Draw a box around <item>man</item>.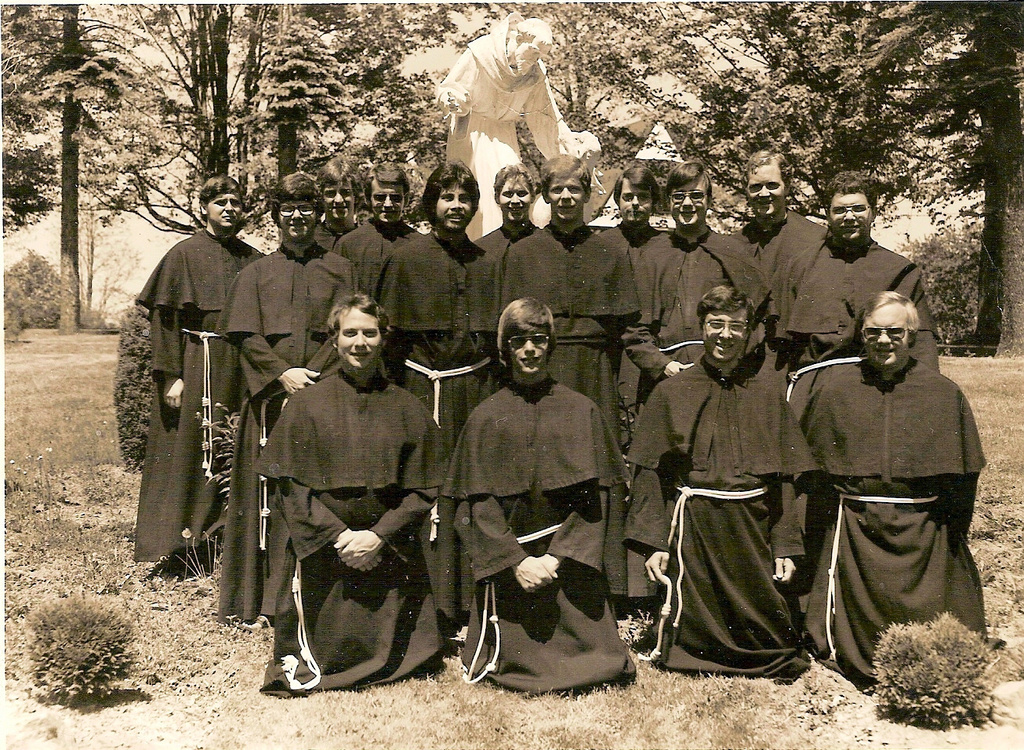
{"left": 627, "top": 160, "right": 775, "bottom": 396}.
